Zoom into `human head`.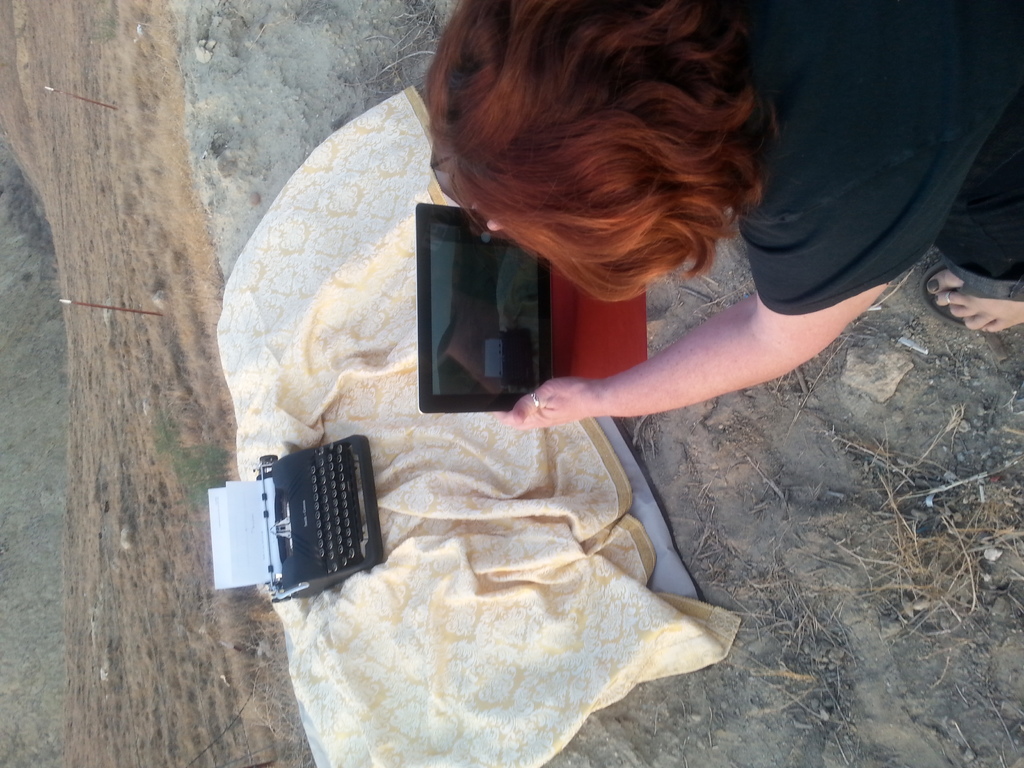
Zoom target: [left=423, top=1, right=783, bottom=311].
